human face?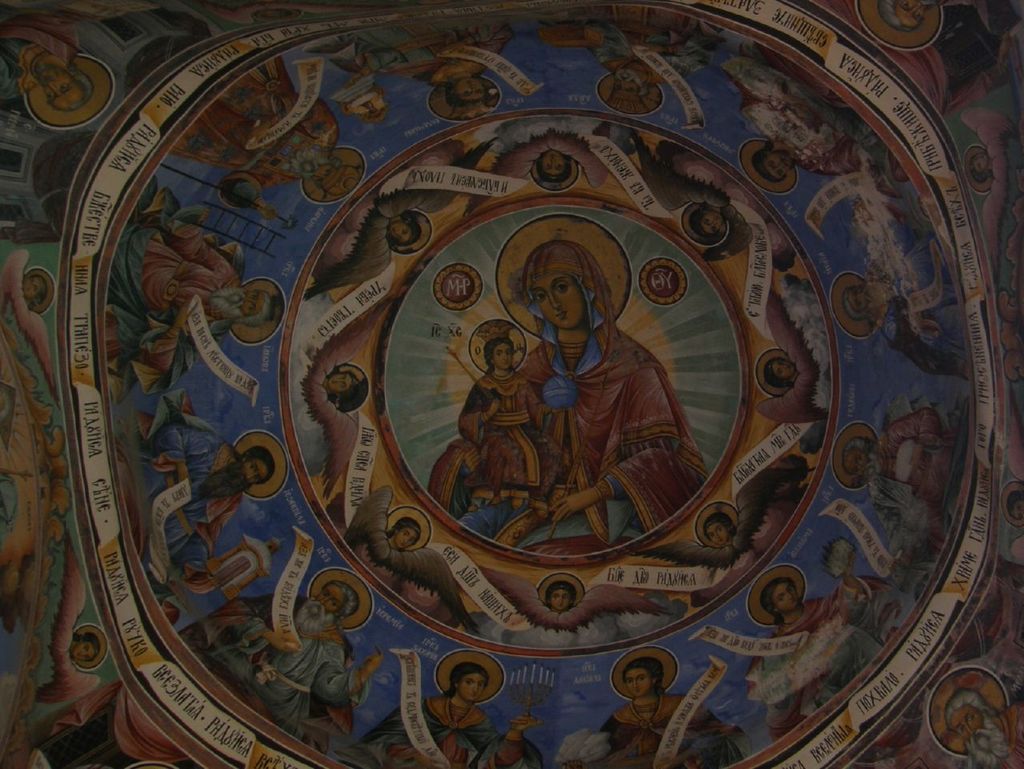
541, 149, 566, 175
